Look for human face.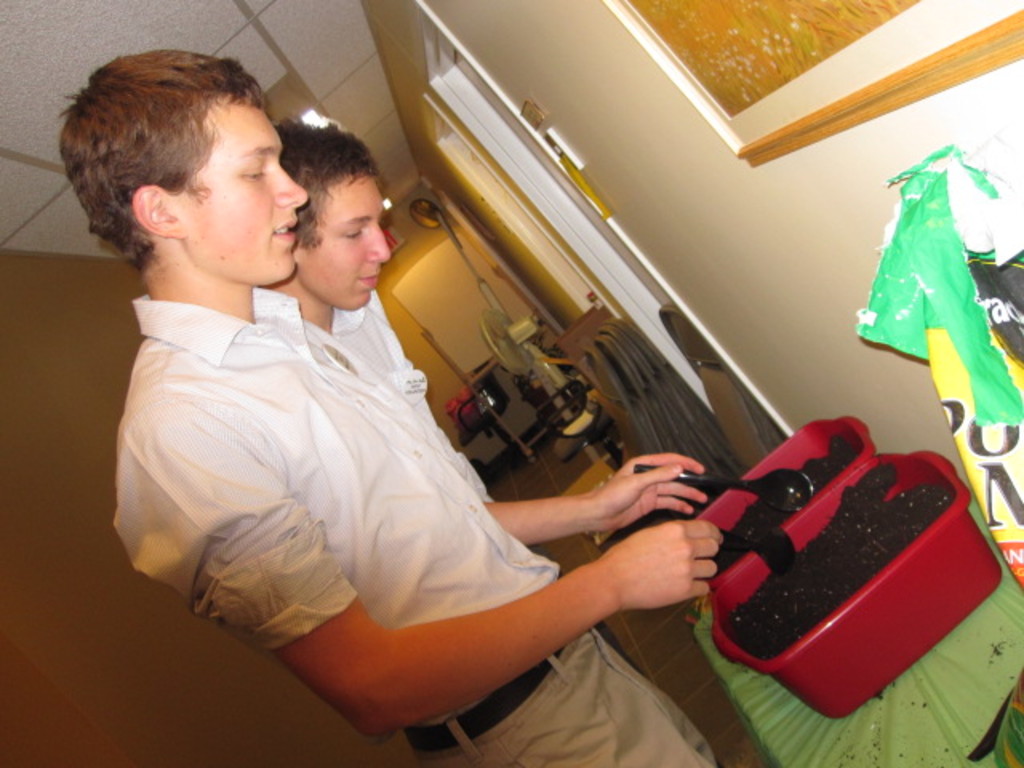
Found: <bbox>171, 102, 307, 278</bbox>.
